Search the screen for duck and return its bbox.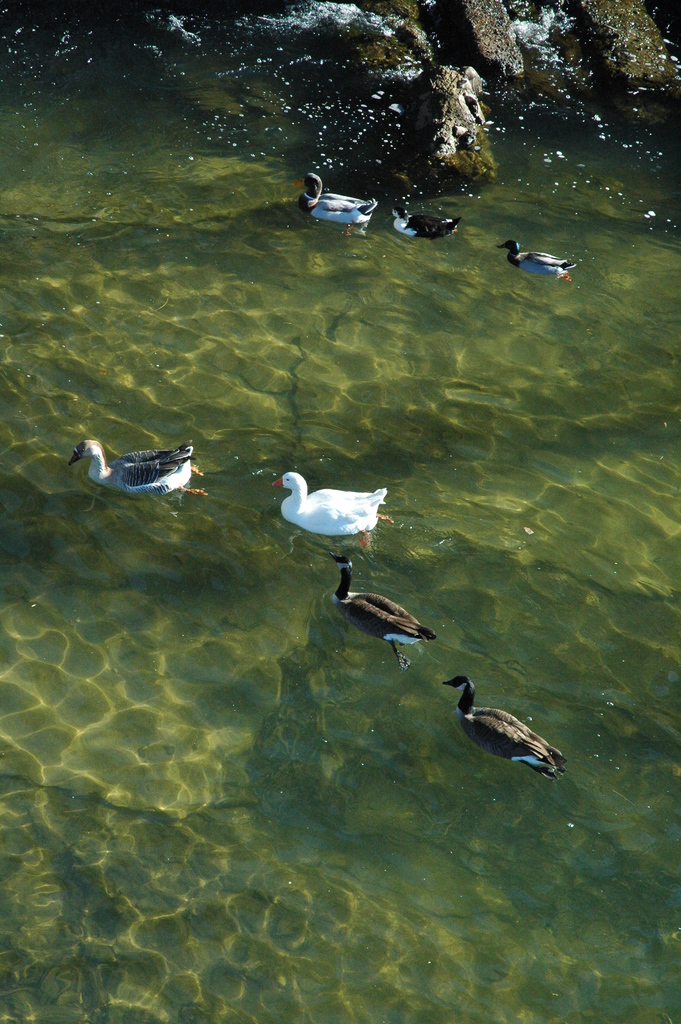
Found: [393, 199, 473, 243].
